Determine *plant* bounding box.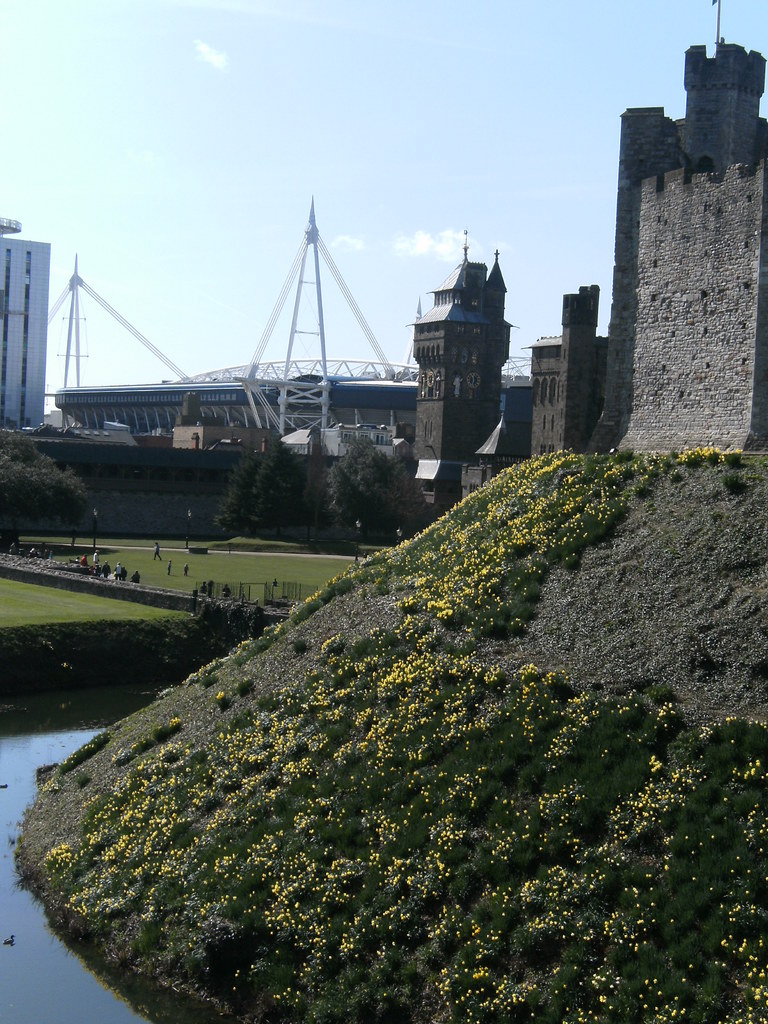
Determined: bbox(0, 497, 403, 693).
